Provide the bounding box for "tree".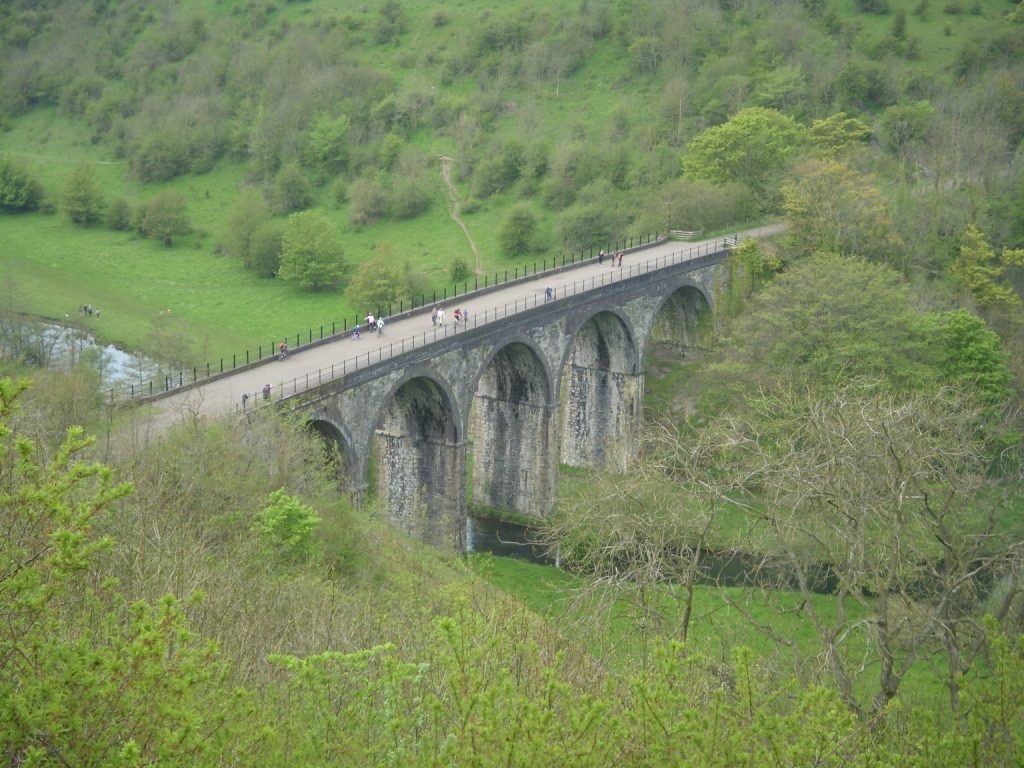
l=0, t=2, r=104, b=122.
